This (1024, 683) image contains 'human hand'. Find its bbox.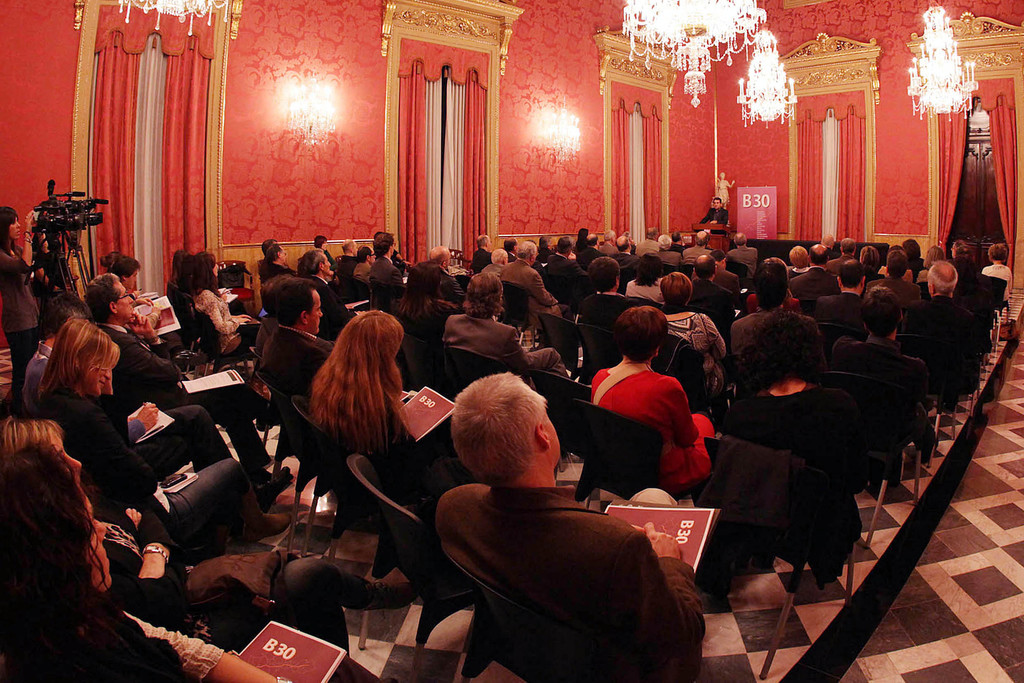
l=642, t=520, r=678, b=557.
